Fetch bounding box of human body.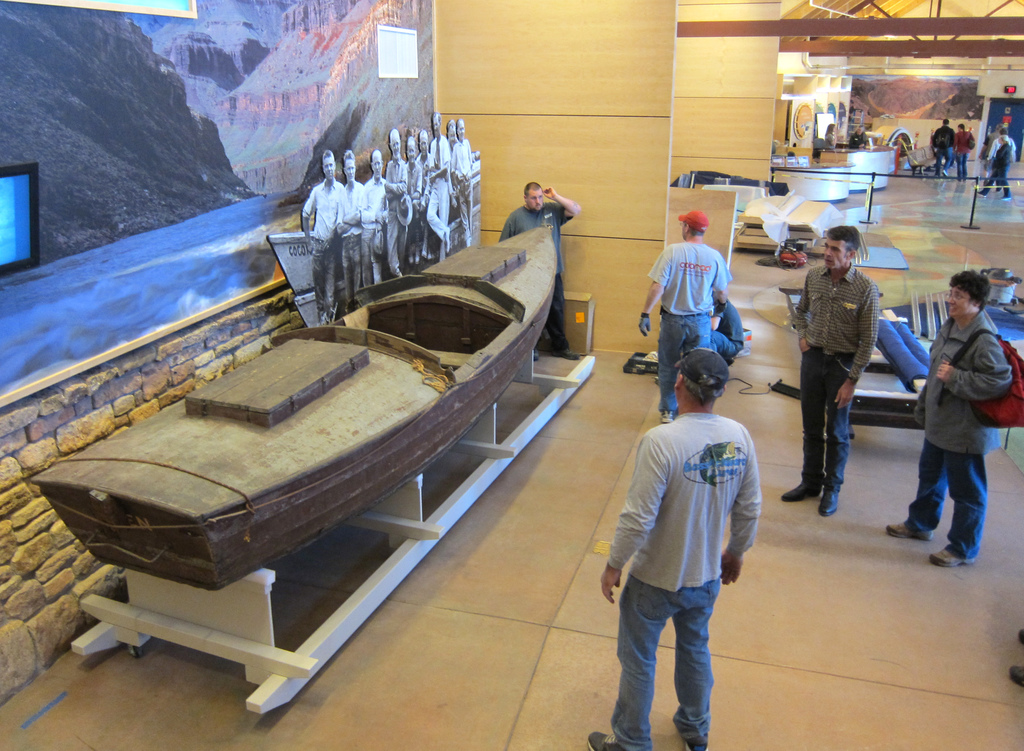
Bbox: [885, 311, 1014, 563].
